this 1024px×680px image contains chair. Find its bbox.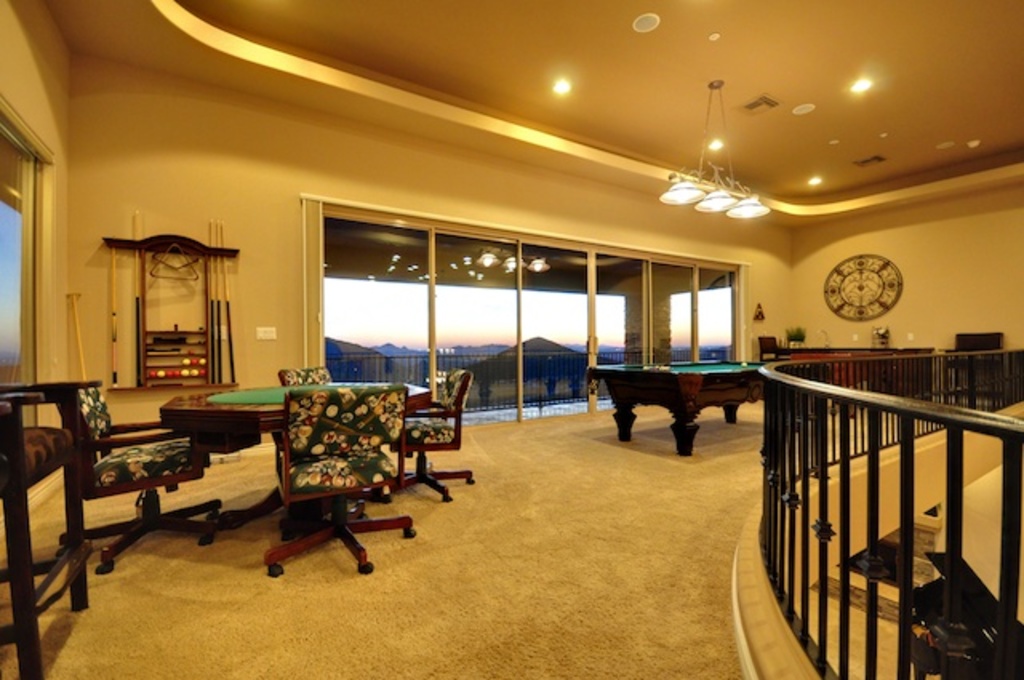
384 365 477 510.
